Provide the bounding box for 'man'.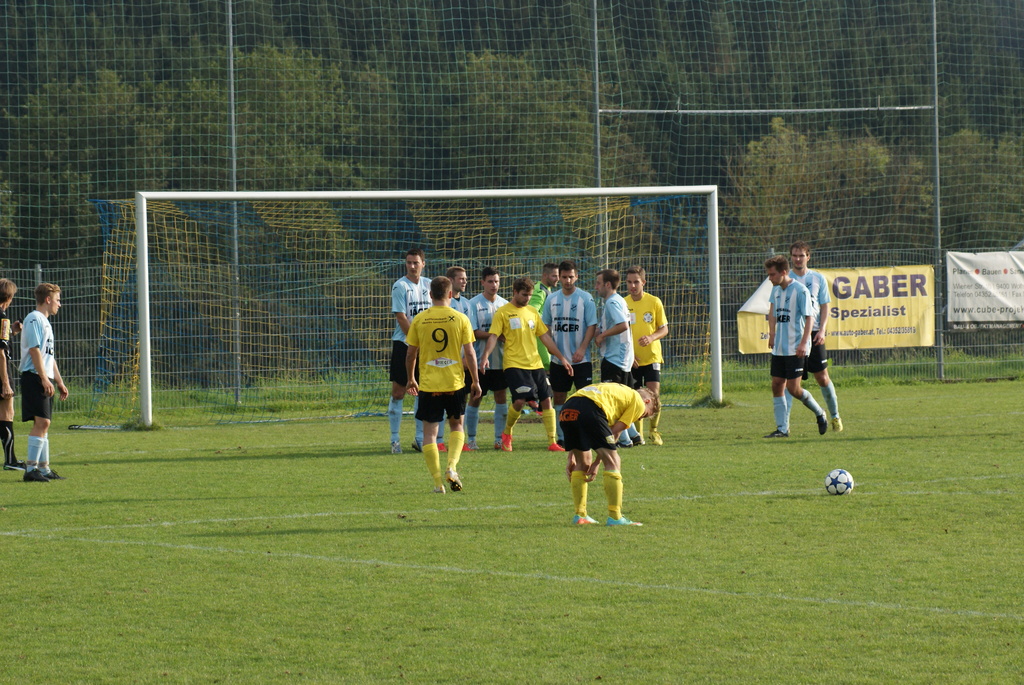
box(12, 278, 71, 485).
